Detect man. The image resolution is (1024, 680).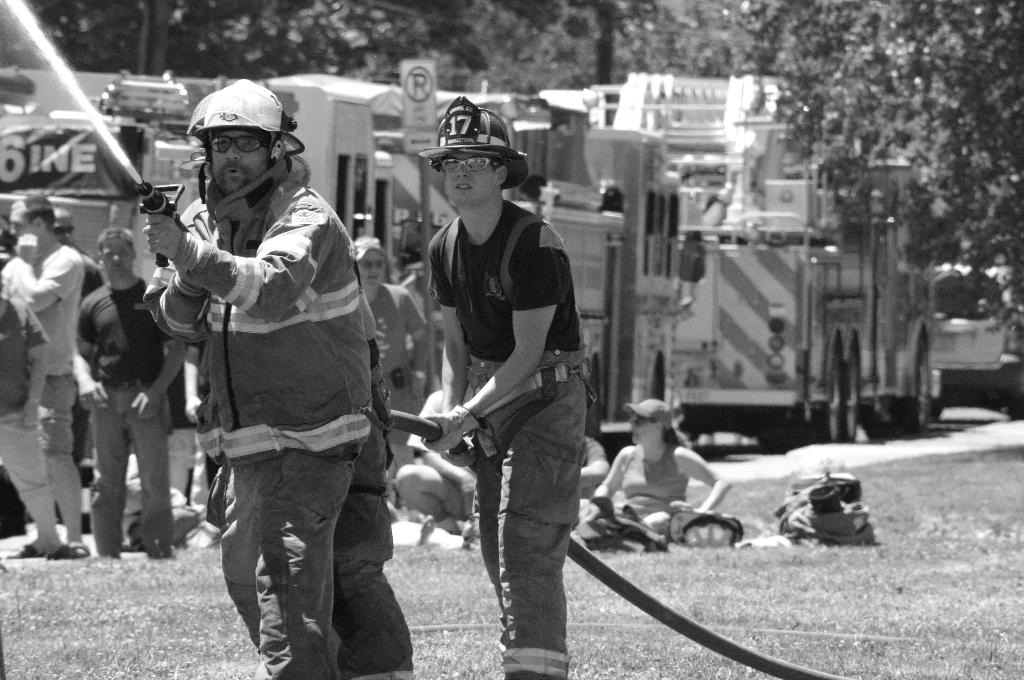
bbox=(145, 84, 390, 663).
